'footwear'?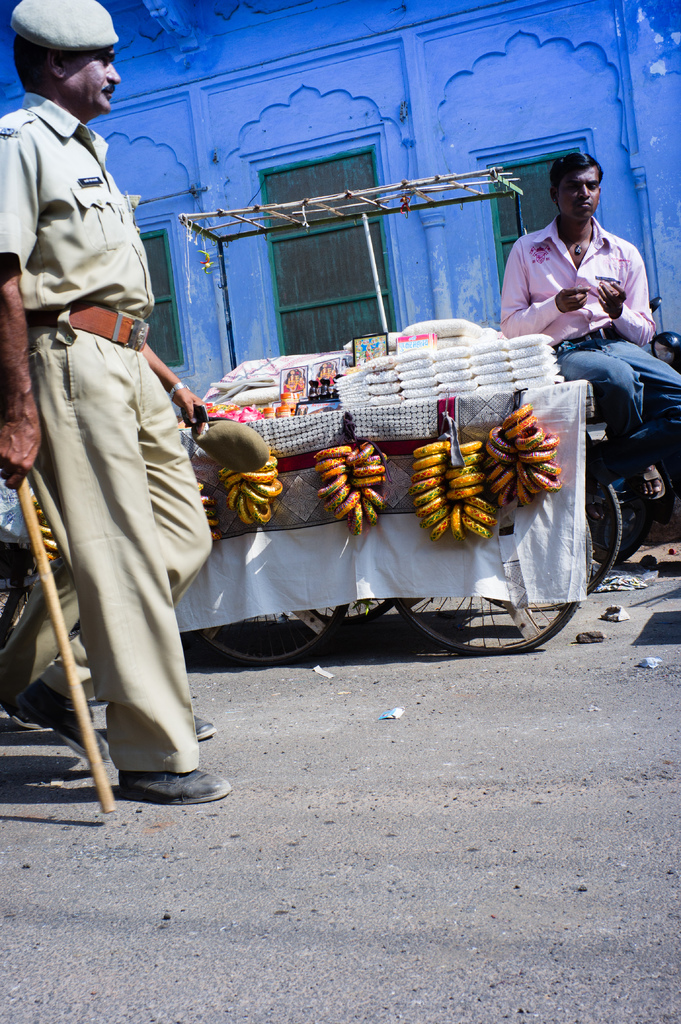
(x1=195, y1=710, x2=216, y2=743)
